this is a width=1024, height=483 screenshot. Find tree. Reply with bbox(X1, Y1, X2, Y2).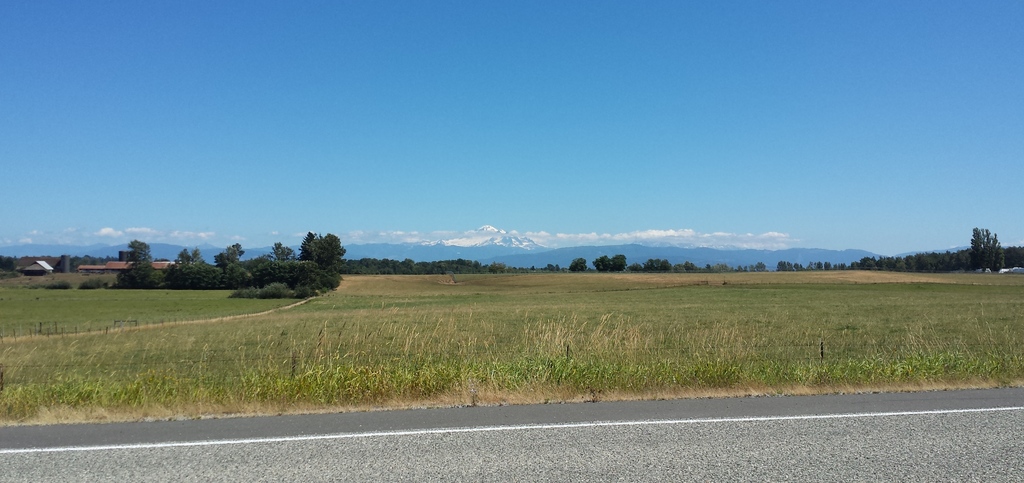
bbox(572, 259, 593, 278).
